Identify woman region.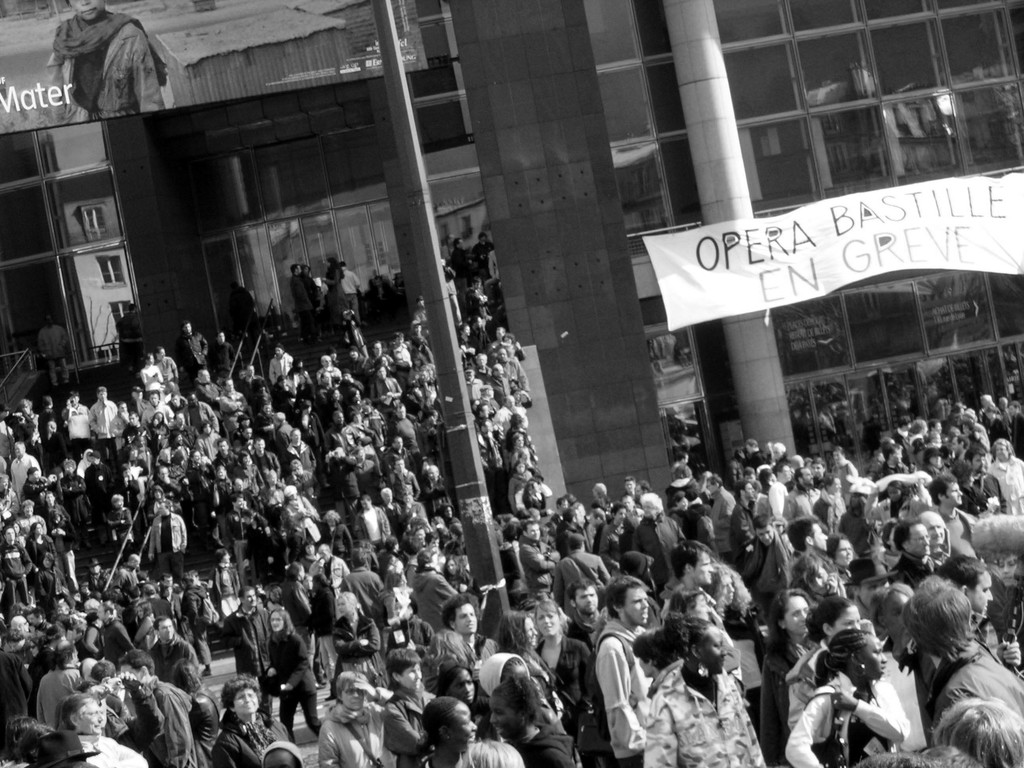
Region: {"left": 506, "top": 454, "right": 536, "bottom": 509}.
